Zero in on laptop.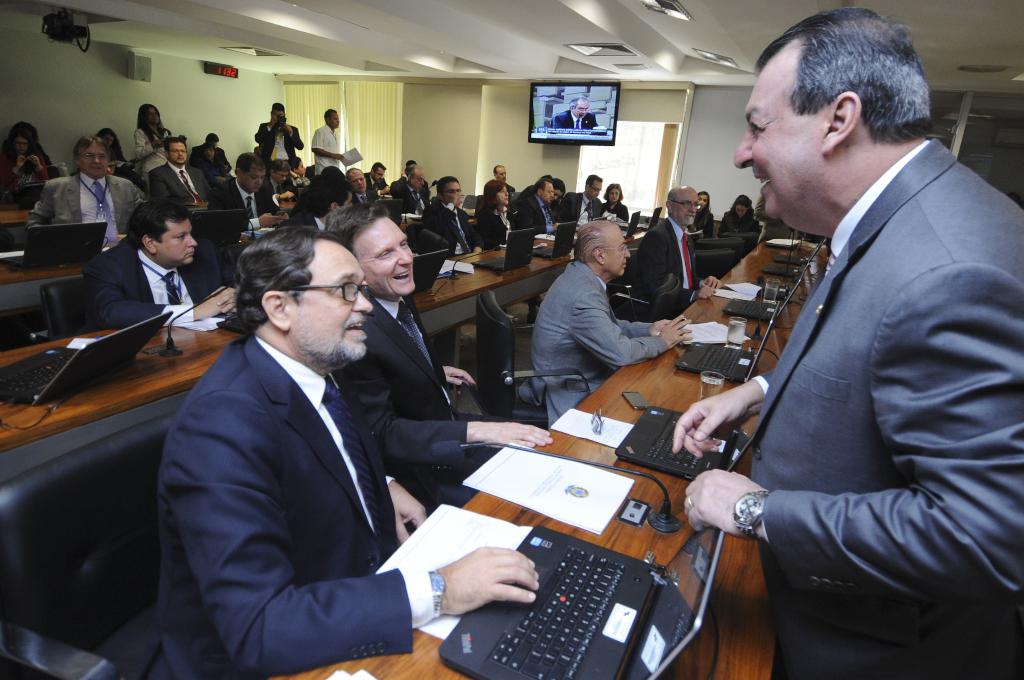
Zeroed in: bbox=[616, 405, 742, 482].
